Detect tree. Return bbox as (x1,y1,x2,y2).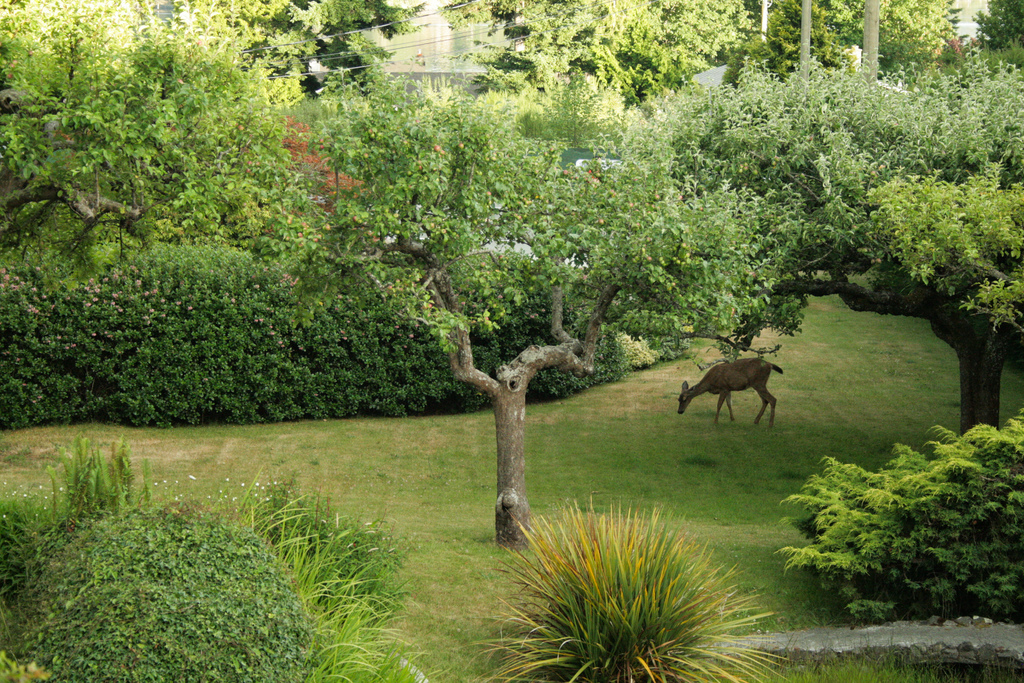
(752,78,1023,445).
